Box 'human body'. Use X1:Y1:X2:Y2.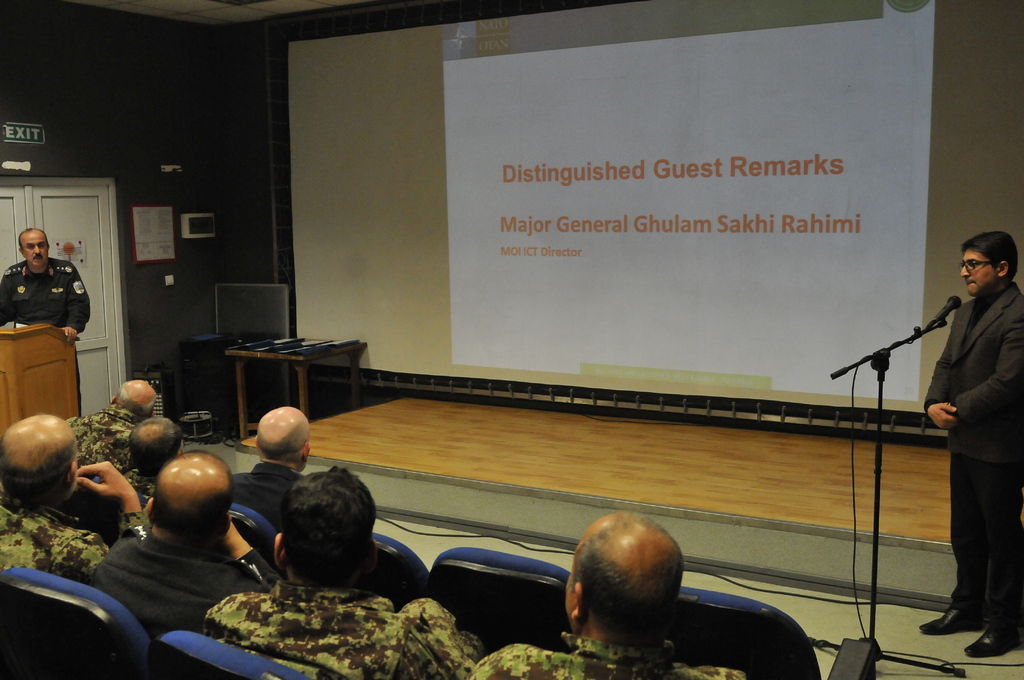
474:623:753:679.
